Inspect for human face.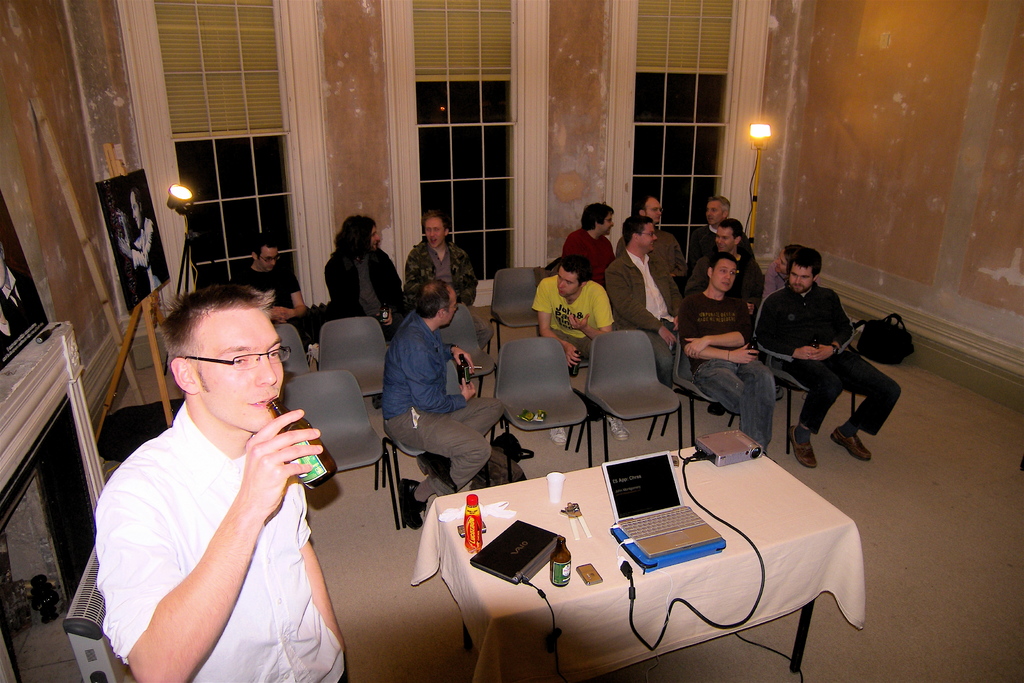
Inspection: {"left": 371, "top": 225, "right": 382, "bottom": 251}.
